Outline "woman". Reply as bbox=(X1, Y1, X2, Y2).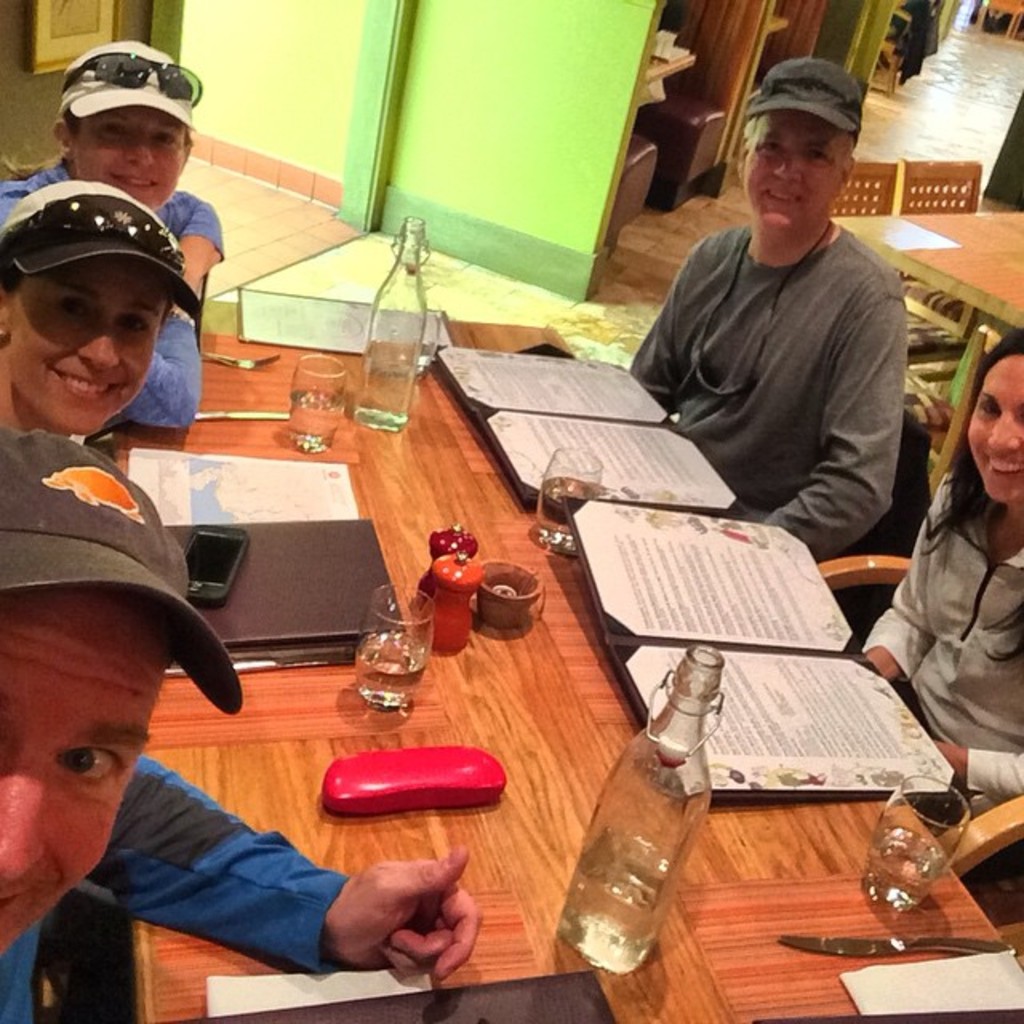
bbox=(848, 326, 1022, 875).
